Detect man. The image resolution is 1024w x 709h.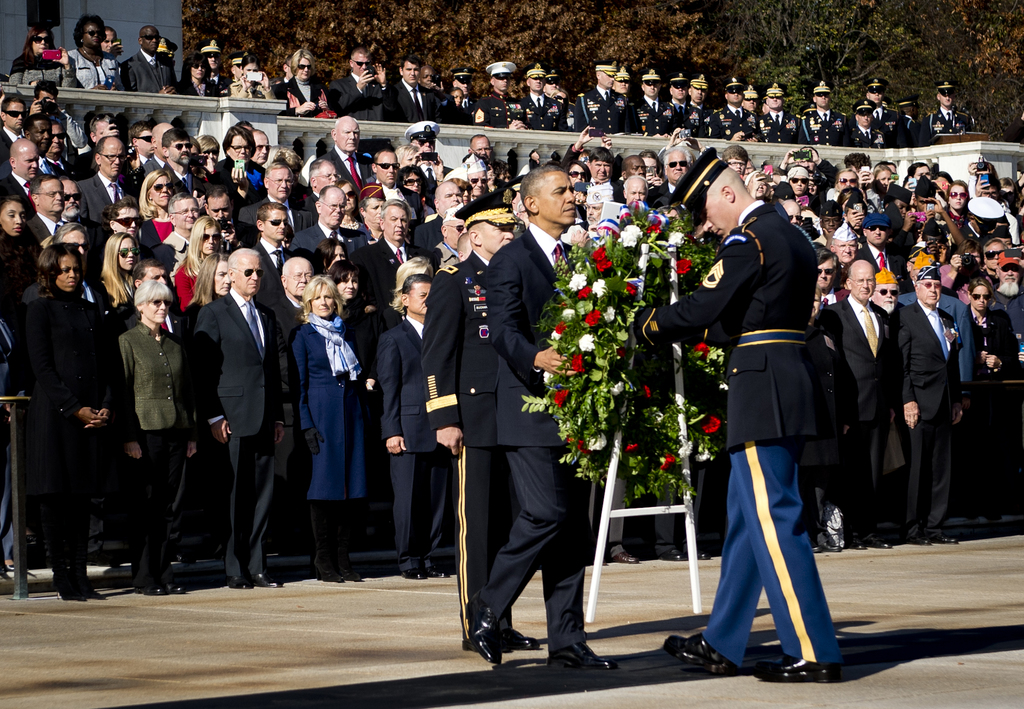
(x1=203, y1=182, x2=228, y2=221).
